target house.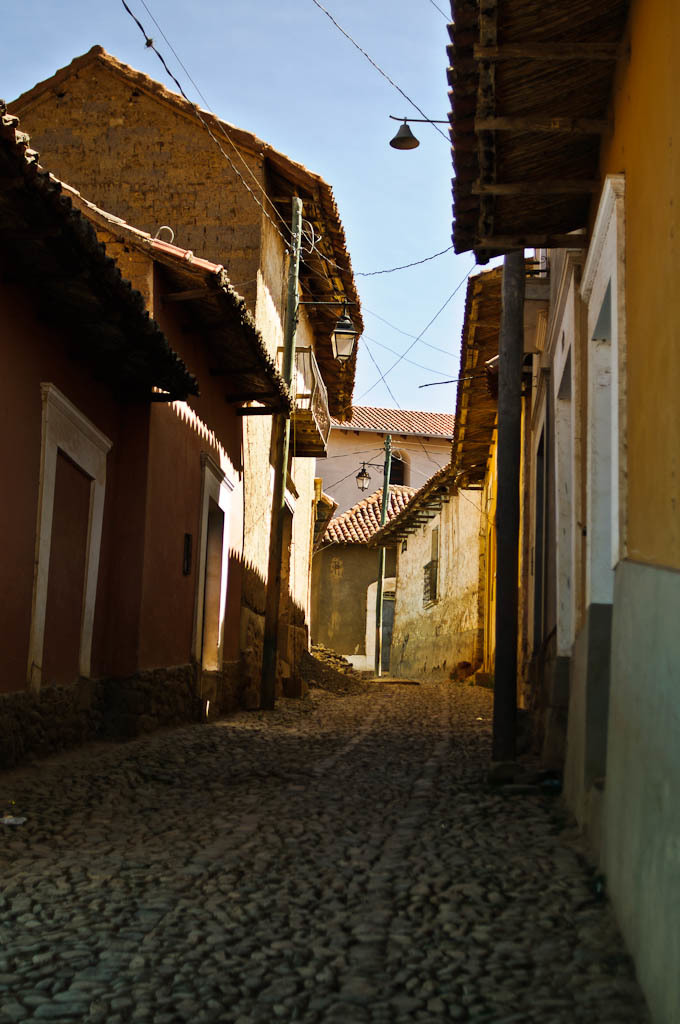
Target region: {"x1": 471, "y1": 3, "x2": 679, "y2": 1021}.
